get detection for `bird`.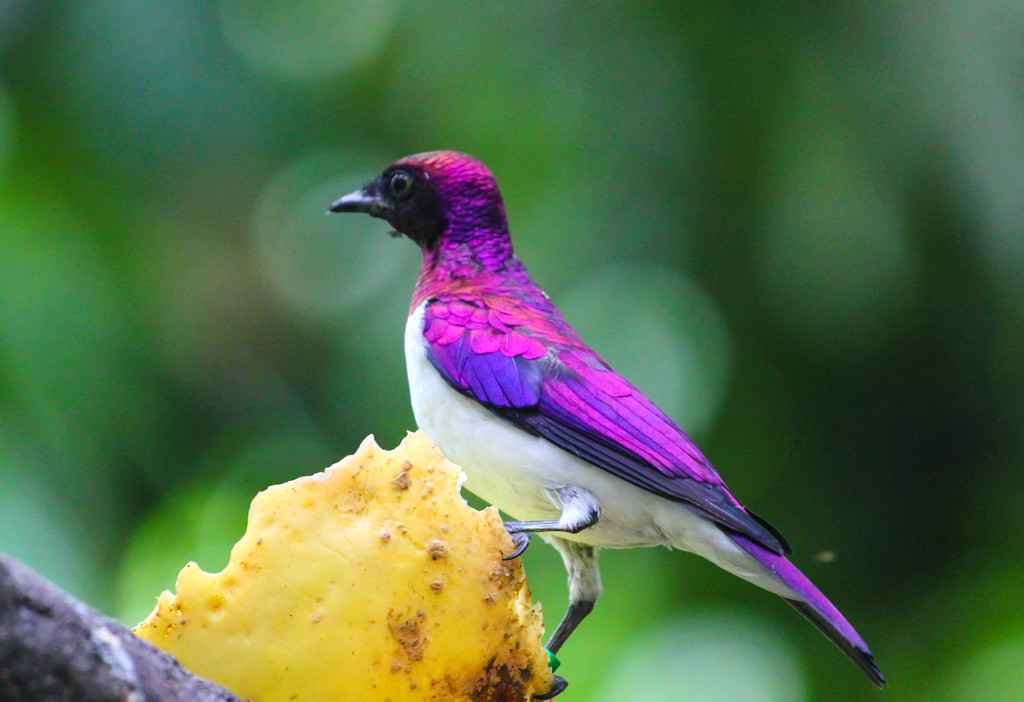
Detection: 319/146/893/701.
